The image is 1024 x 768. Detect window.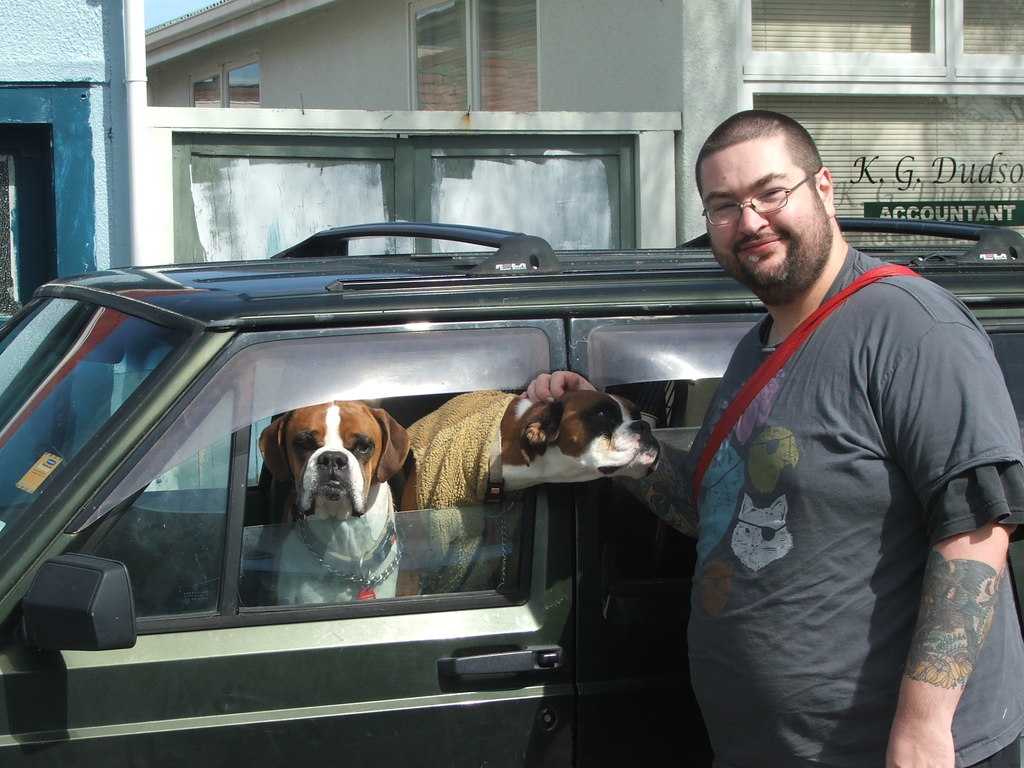
Detection: <box>410,0,541,108</box>.
